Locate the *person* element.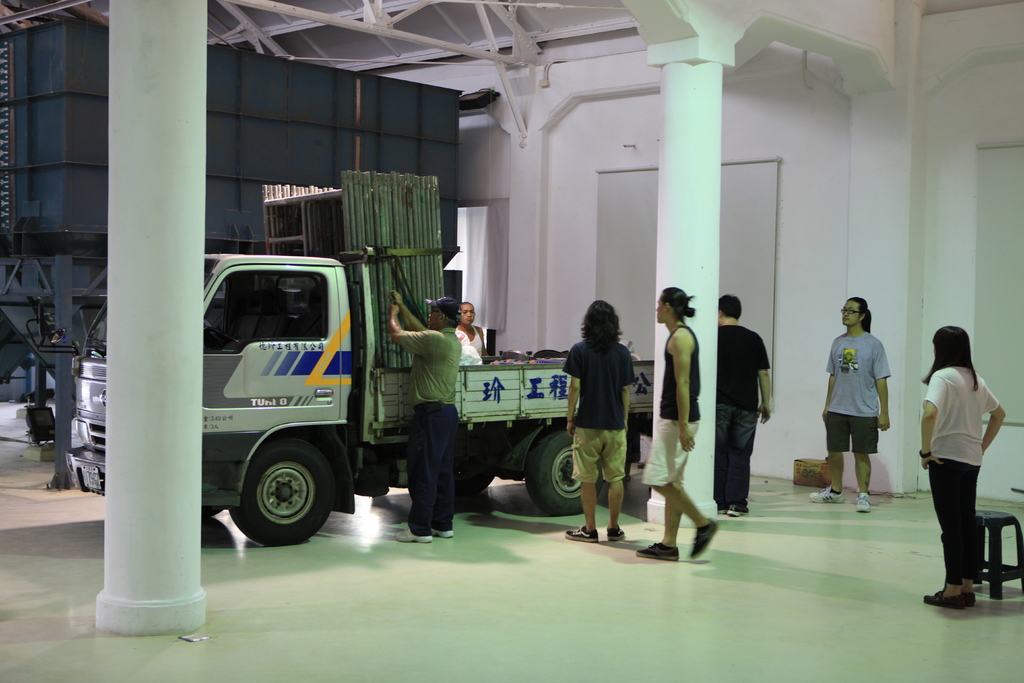
Element bbox: {"left": 832, "top": 301, "right": 902, "bottom": 510}.
